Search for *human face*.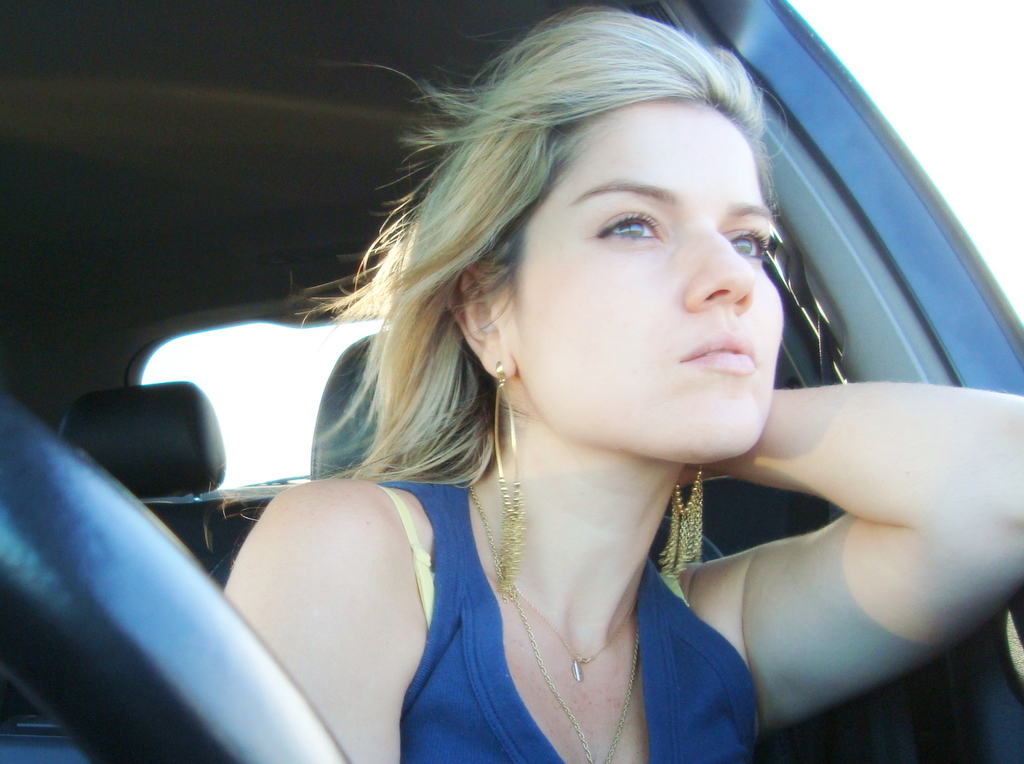
Found at region(502, 109, 788, 458).
